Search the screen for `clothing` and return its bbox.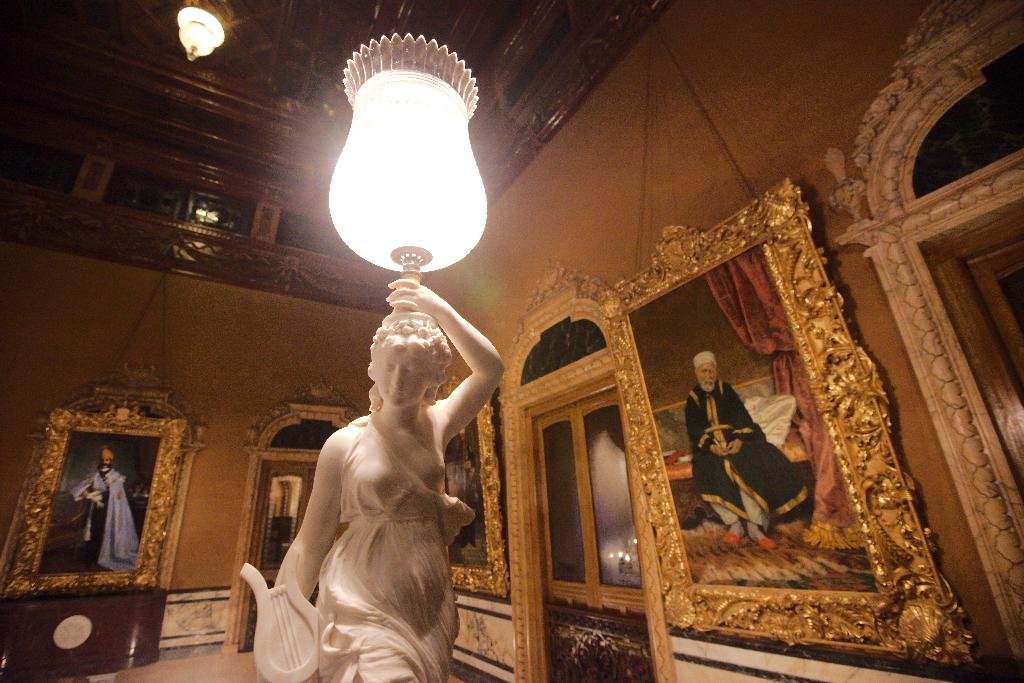
Found: <region>687, 378, 808, 531</region>.
